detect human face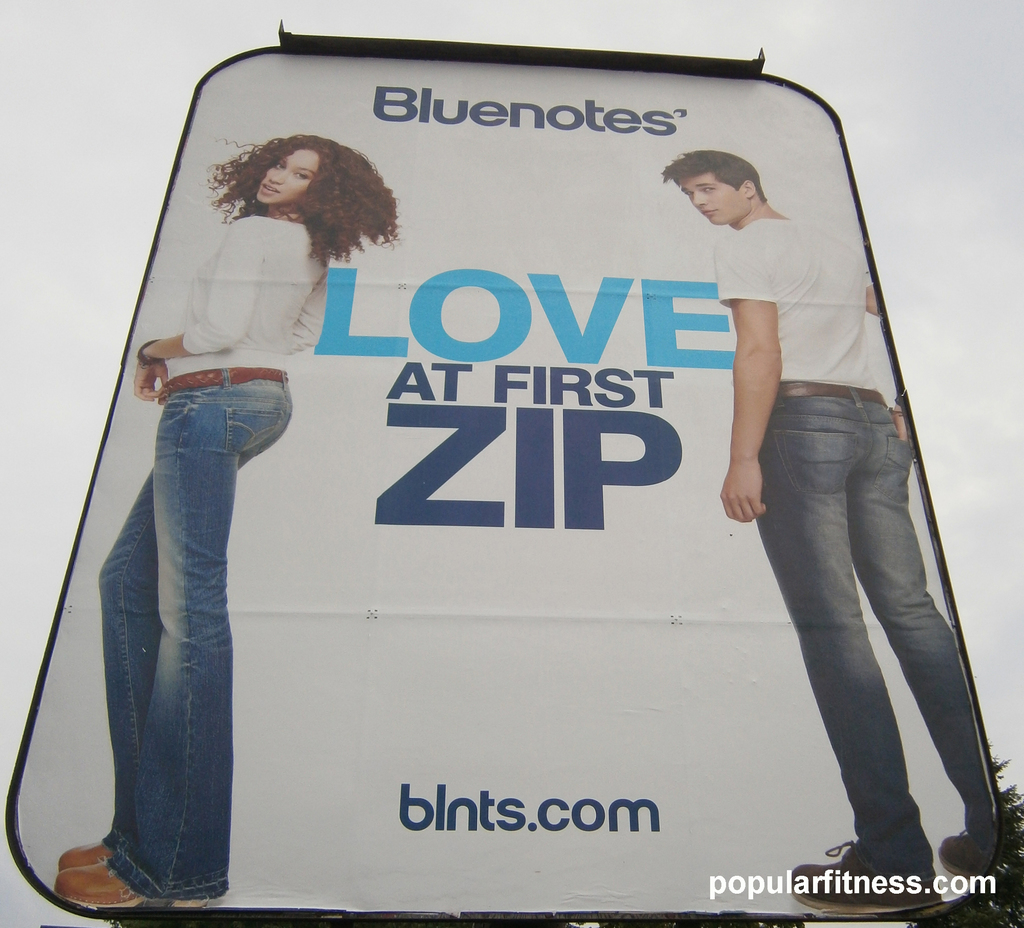
255/139/314/204
